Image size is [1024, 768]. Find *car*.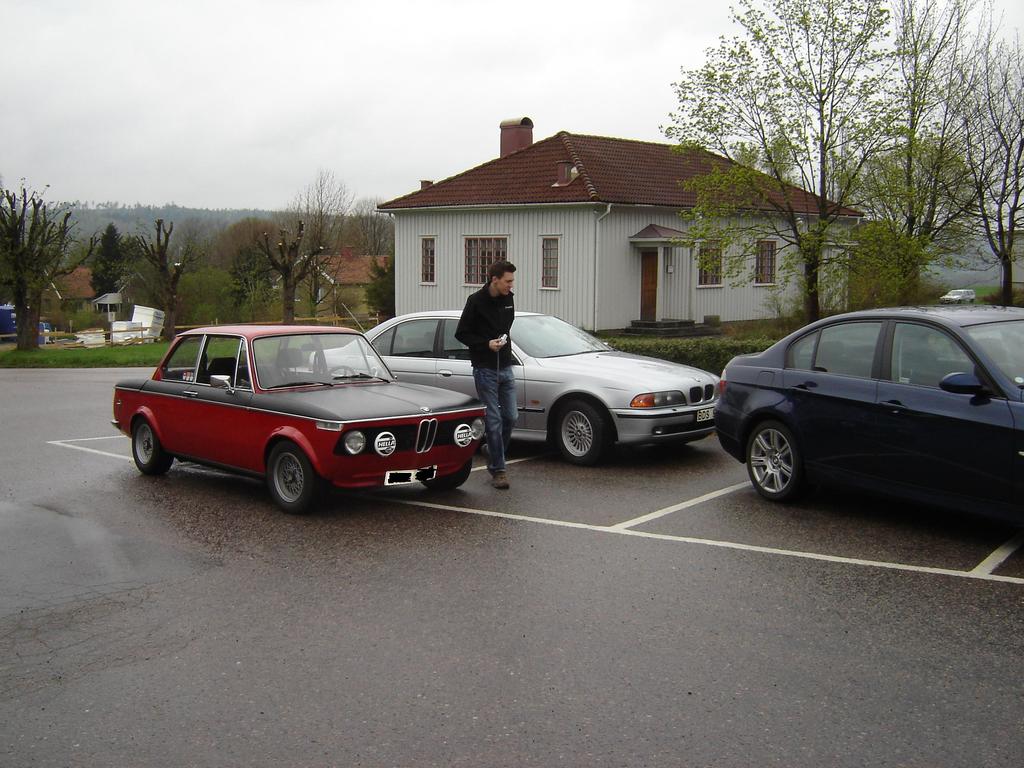
939/285/976/302.
